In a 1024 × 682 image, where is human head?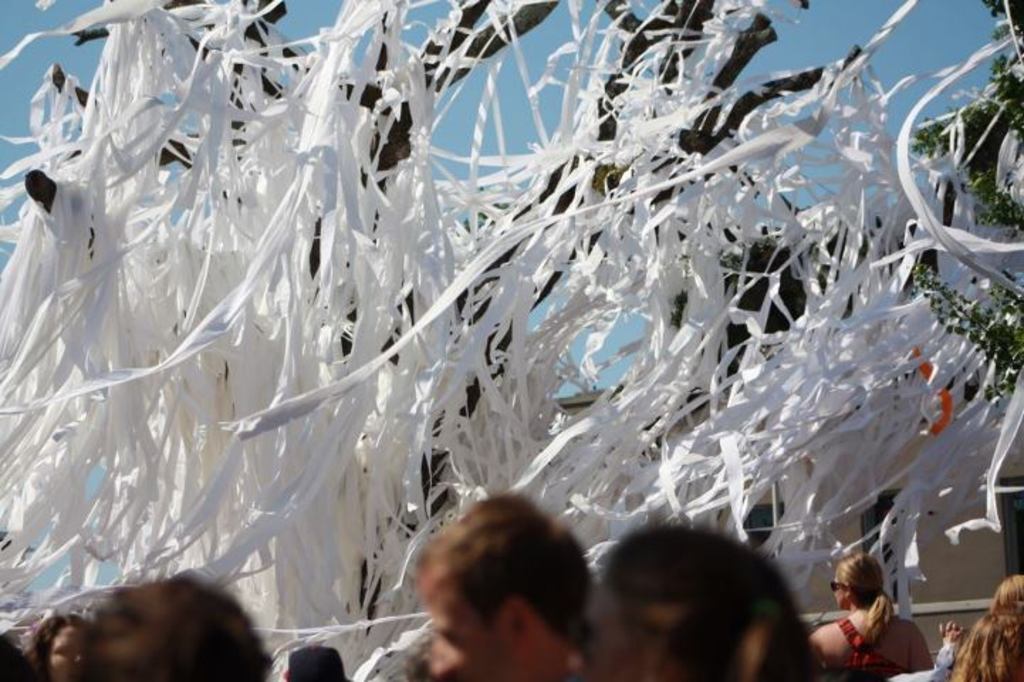
locate(392, 487, 599, 681).
